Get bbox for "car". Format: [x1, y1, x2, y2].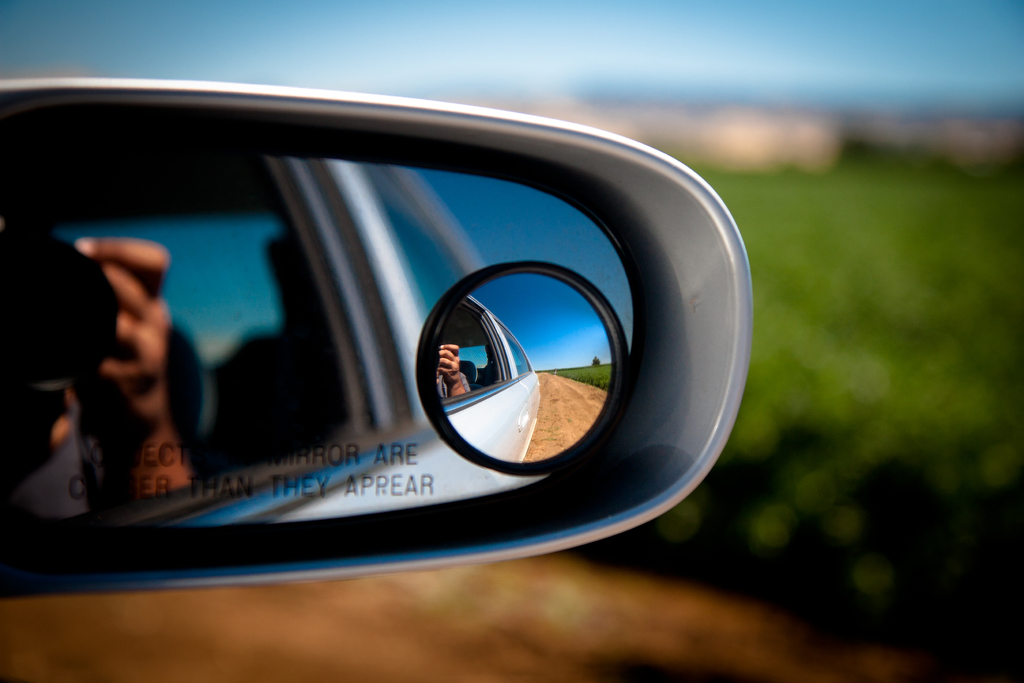
[15, 155, 490, 493].
